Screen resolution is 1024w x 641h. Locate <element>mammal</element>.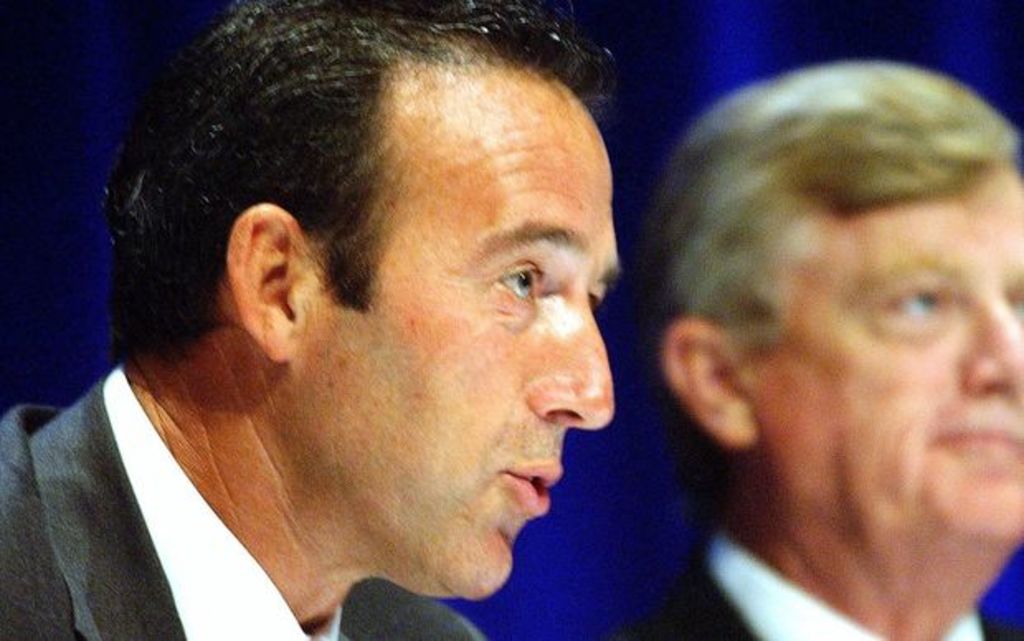
[626,51,1022,639].
